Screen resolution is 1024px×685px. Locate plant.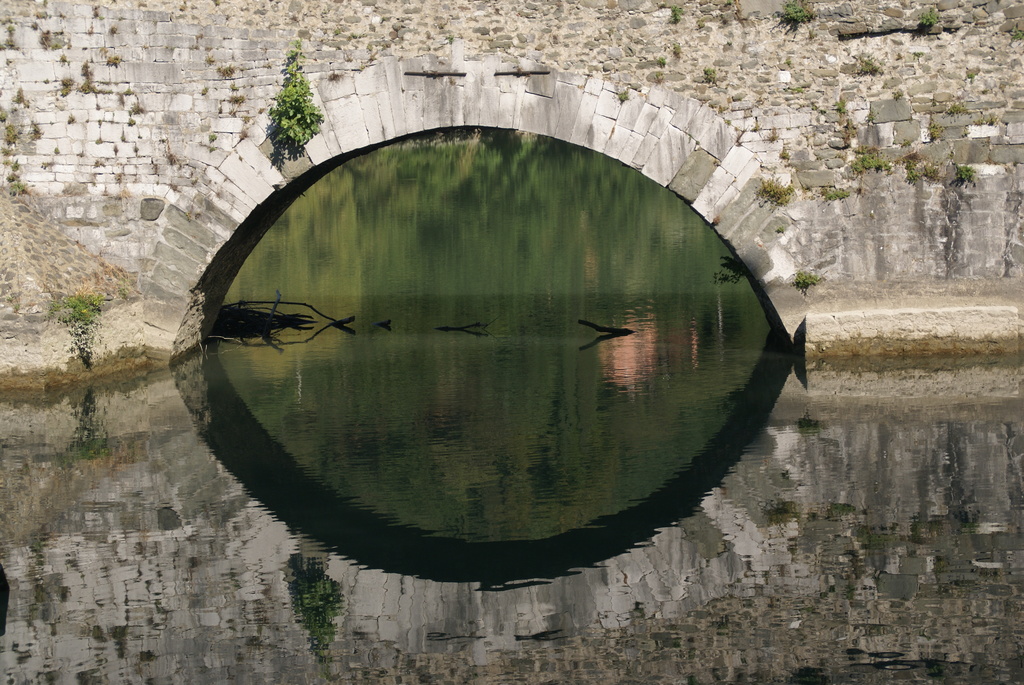
829:97:847:116.
